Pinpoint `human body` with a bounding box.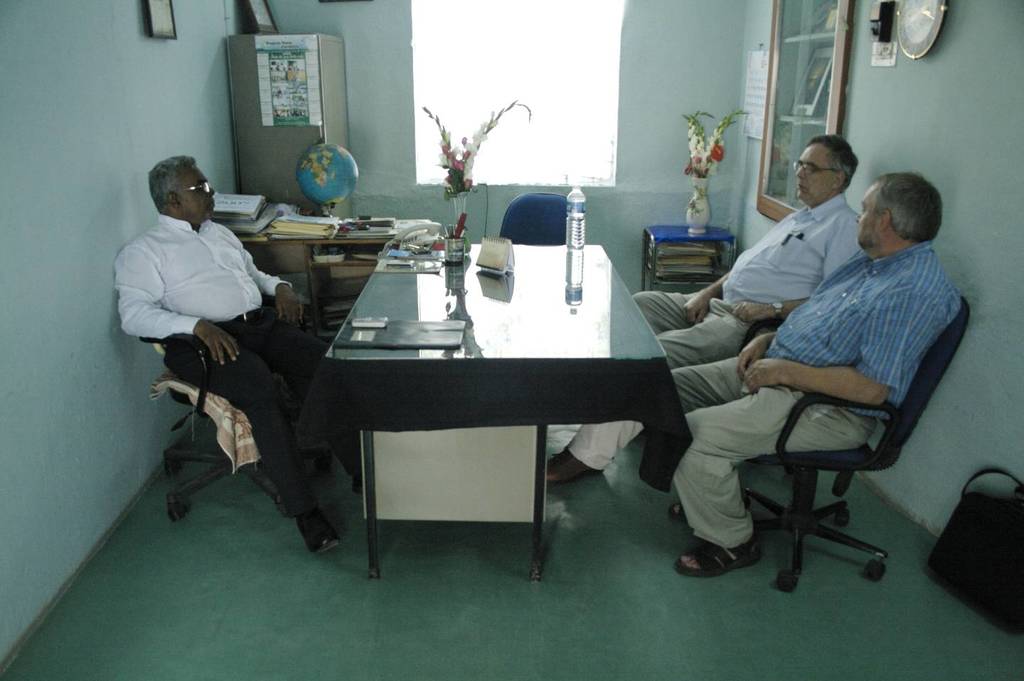
[541, 134, 860, 498].
